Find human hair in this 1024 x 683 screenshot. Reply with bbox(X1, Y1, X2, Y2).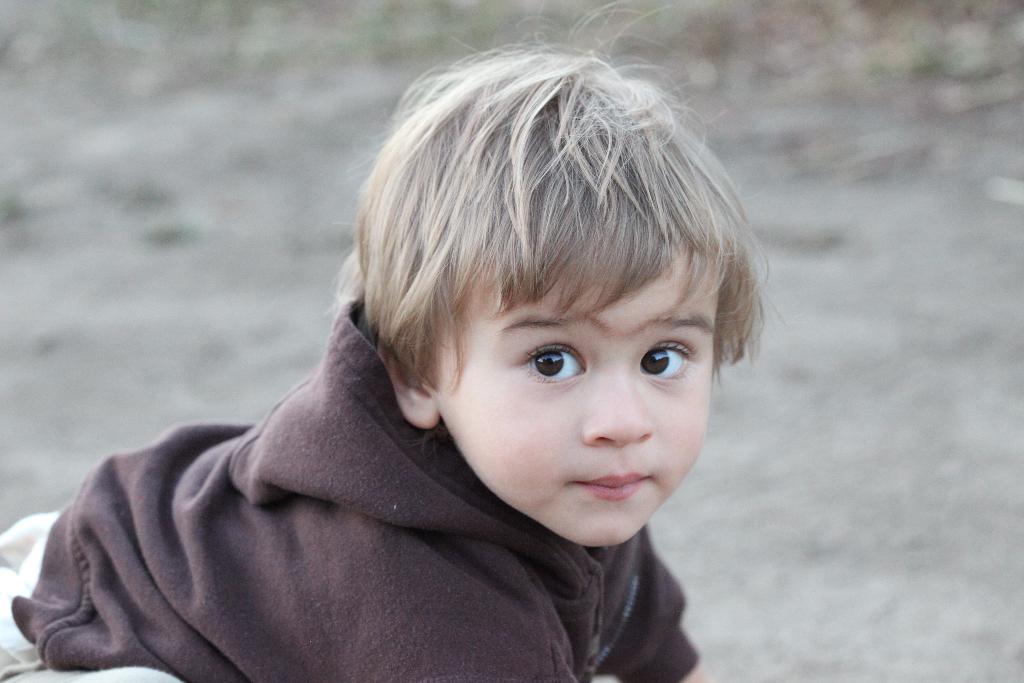
bbox(342, 33, 751, 507).
